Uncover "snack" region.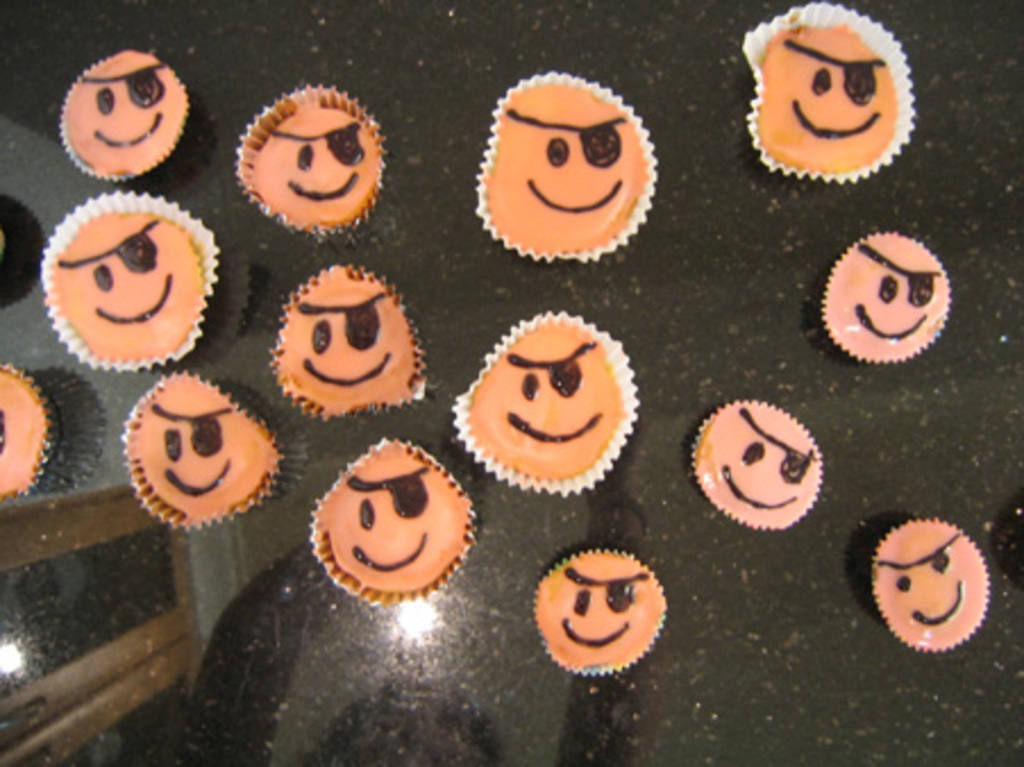
Uncovered: Rect(488, 82, 652, 259).
